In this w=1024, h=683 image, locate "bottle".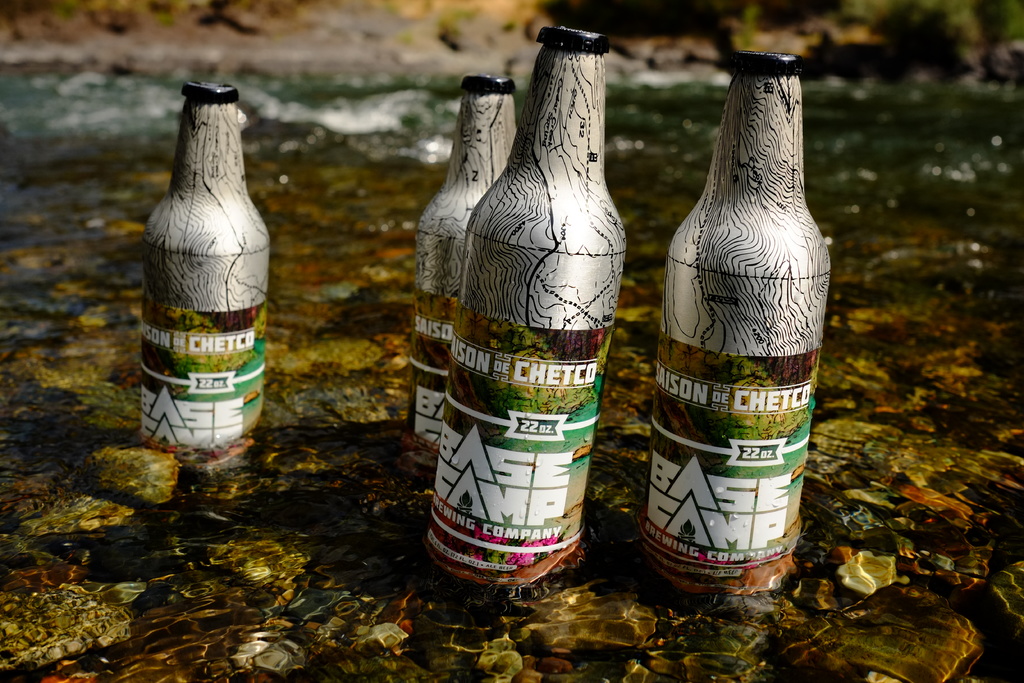
Bounding box: pyautogui.locateOnScreen(632, 51, 832, 604).
